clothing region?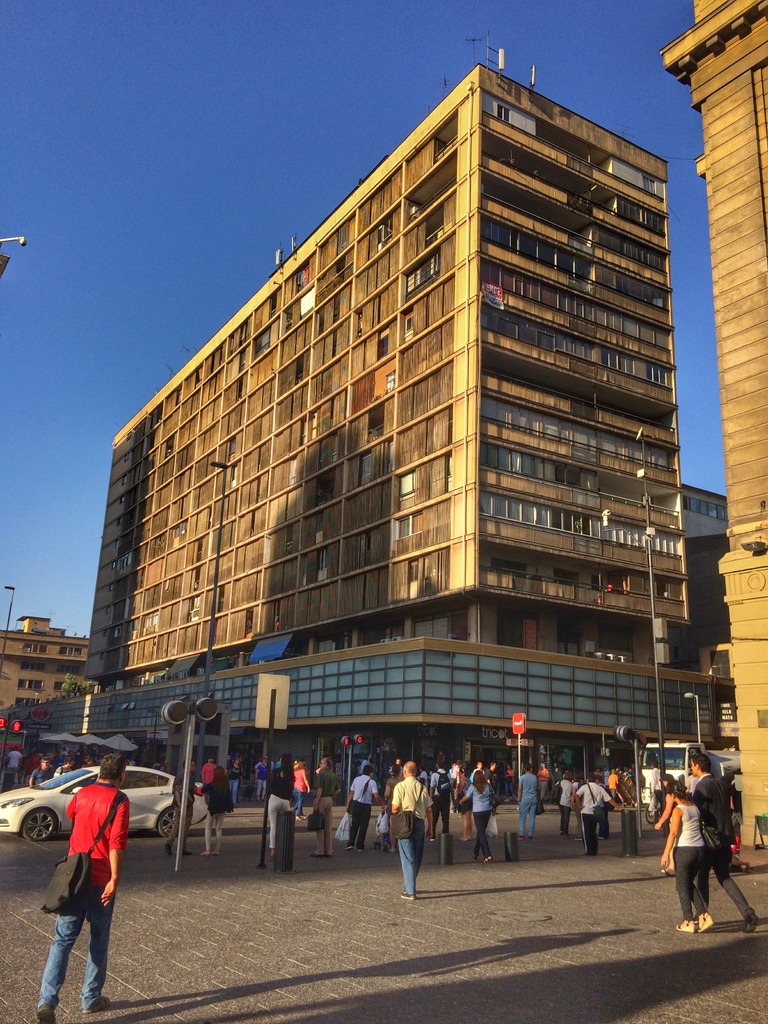
(x1=42, y1=769, x2=121, y2=973)
